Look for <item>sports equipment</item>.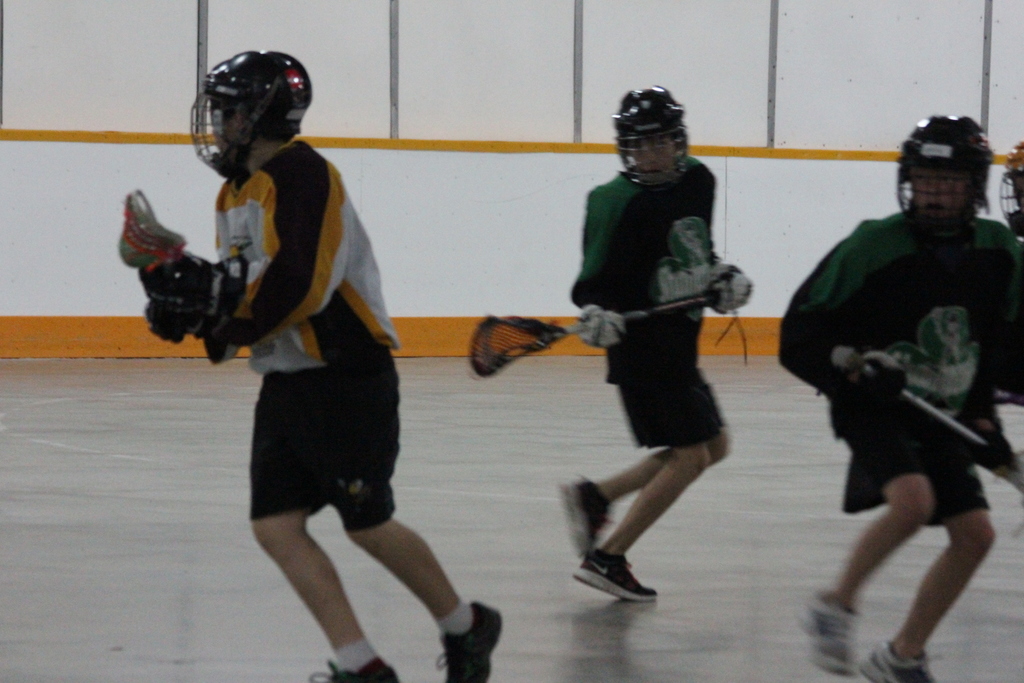
Found: Rect(117, 190, 186, 269).
